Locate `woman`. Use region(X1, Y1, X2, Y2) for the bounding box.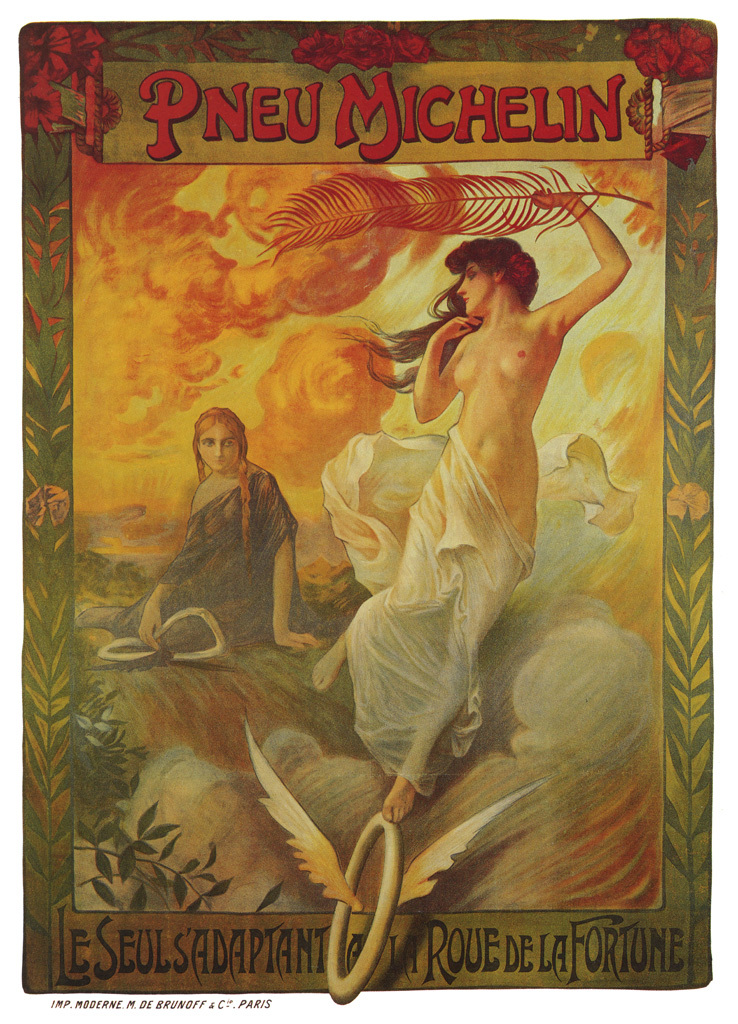
region(310, 185, 633, 825).
